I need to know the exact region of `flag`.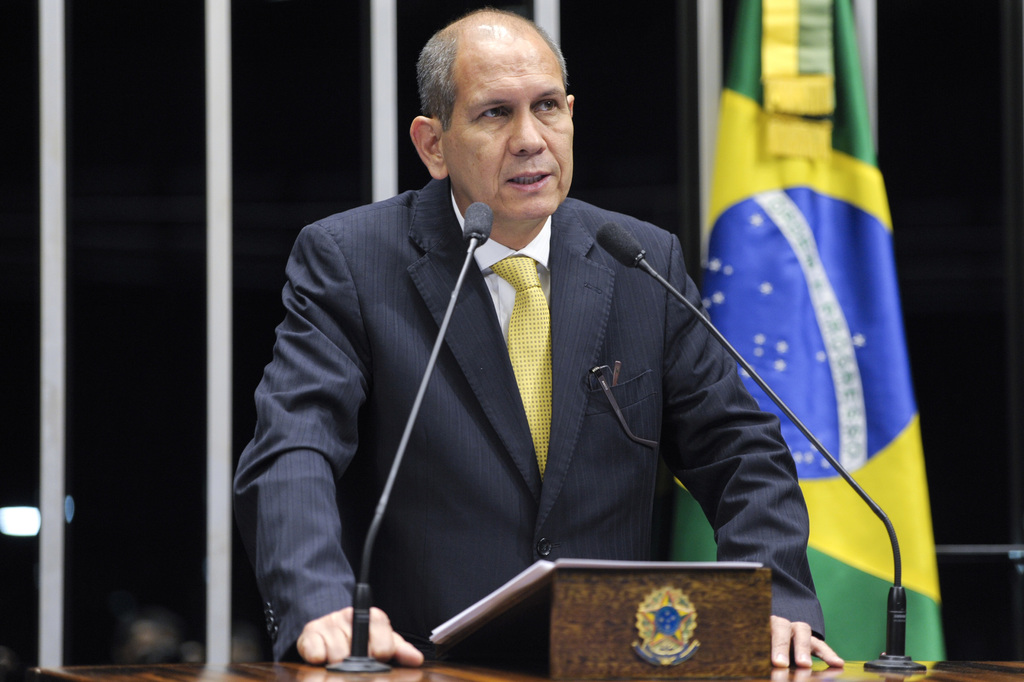
Region: <box>662,0,953,681</box>.
